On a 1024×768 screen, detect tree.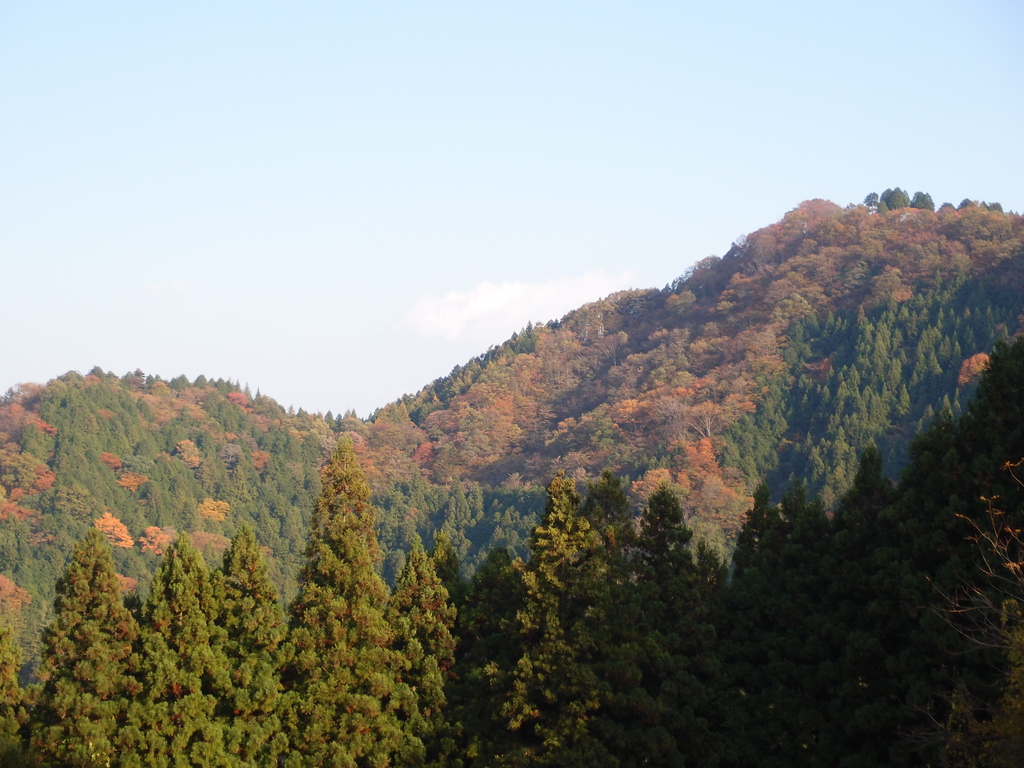
bbox(290, 449, 376, 580).
